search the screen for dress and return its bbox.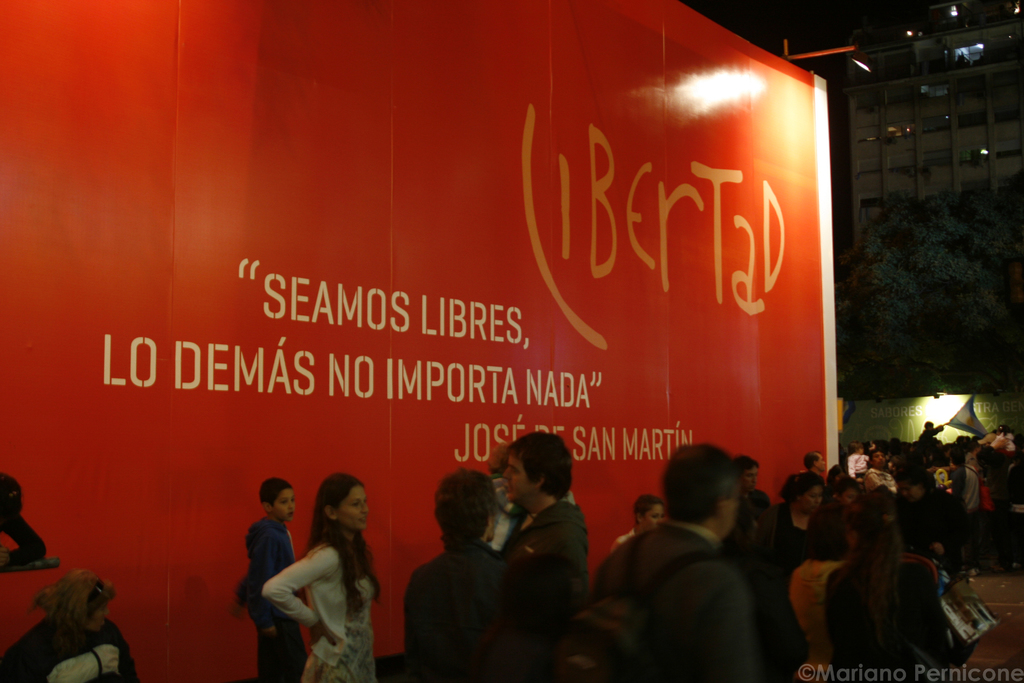
Found: region(303, 581, 376, 682).
